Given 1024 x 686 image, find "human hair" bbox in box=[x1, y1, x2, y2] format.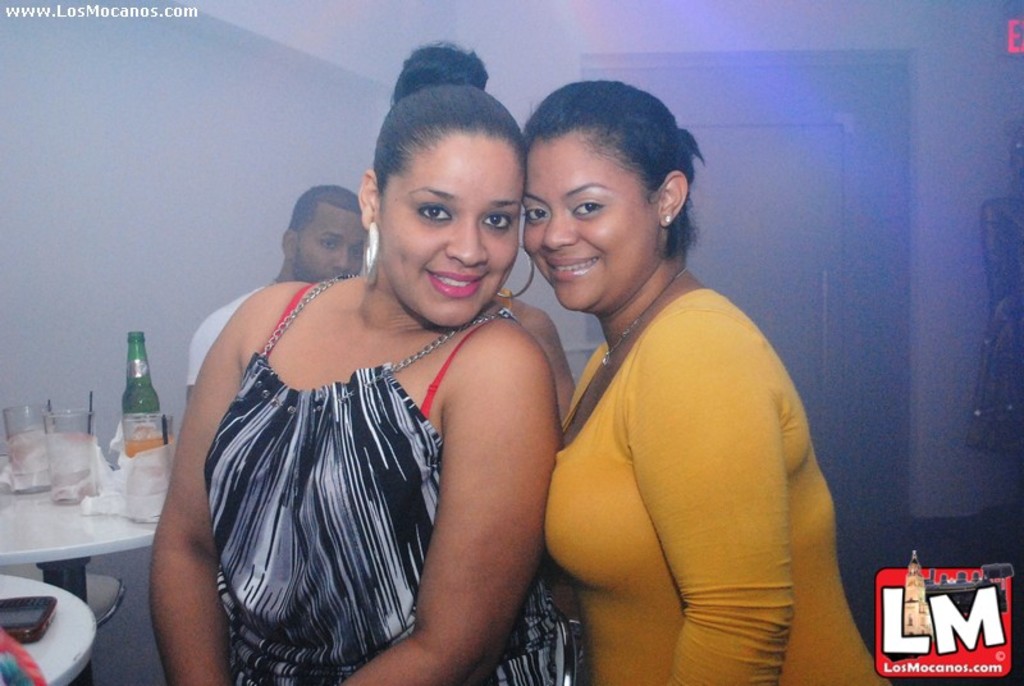
box=[369, 38, 527, 214].
